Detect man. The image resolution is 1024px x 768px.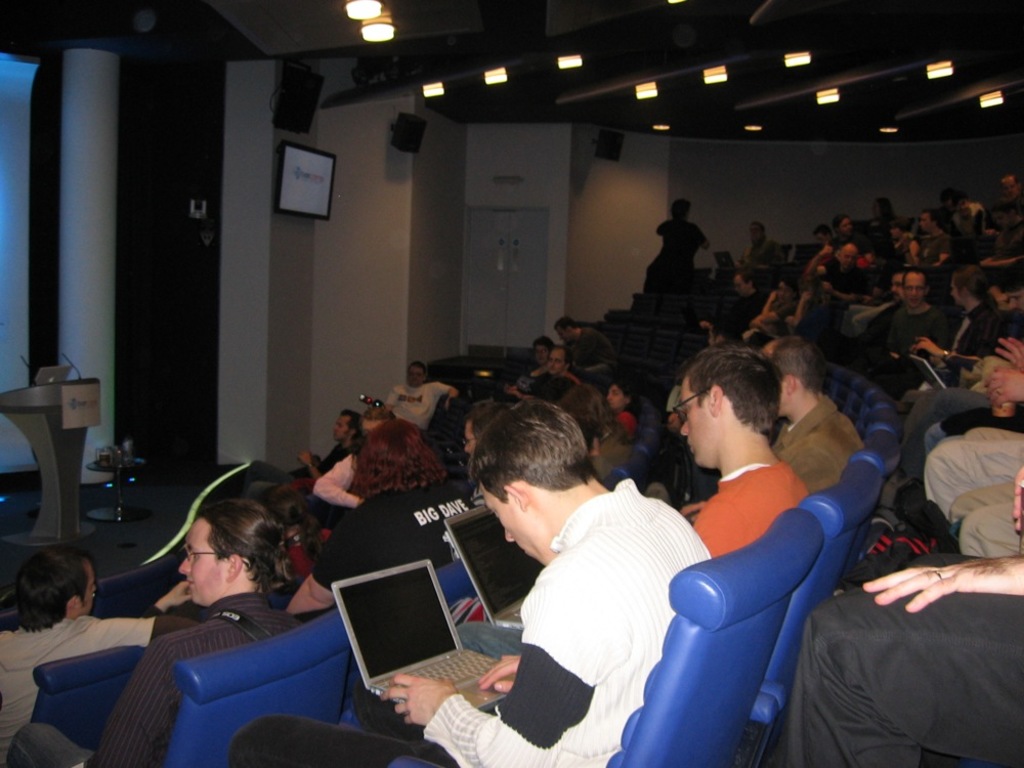
670/342/818/569.
